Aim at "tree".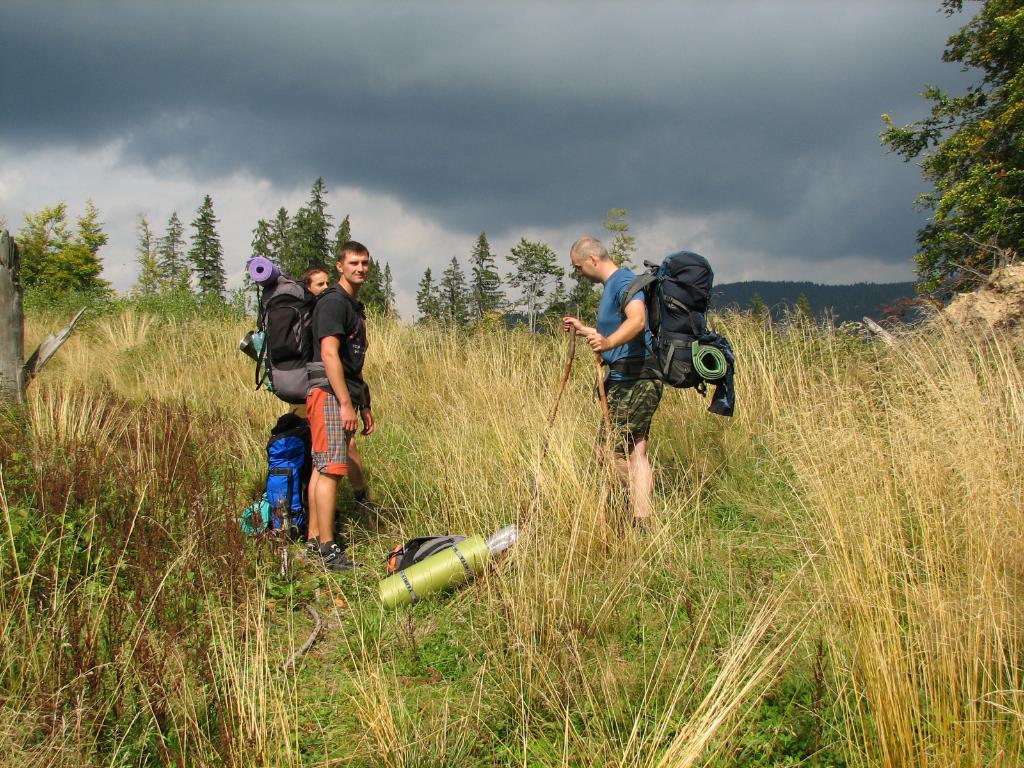
Aimed at bbox=[132, 216, 156, 310].
